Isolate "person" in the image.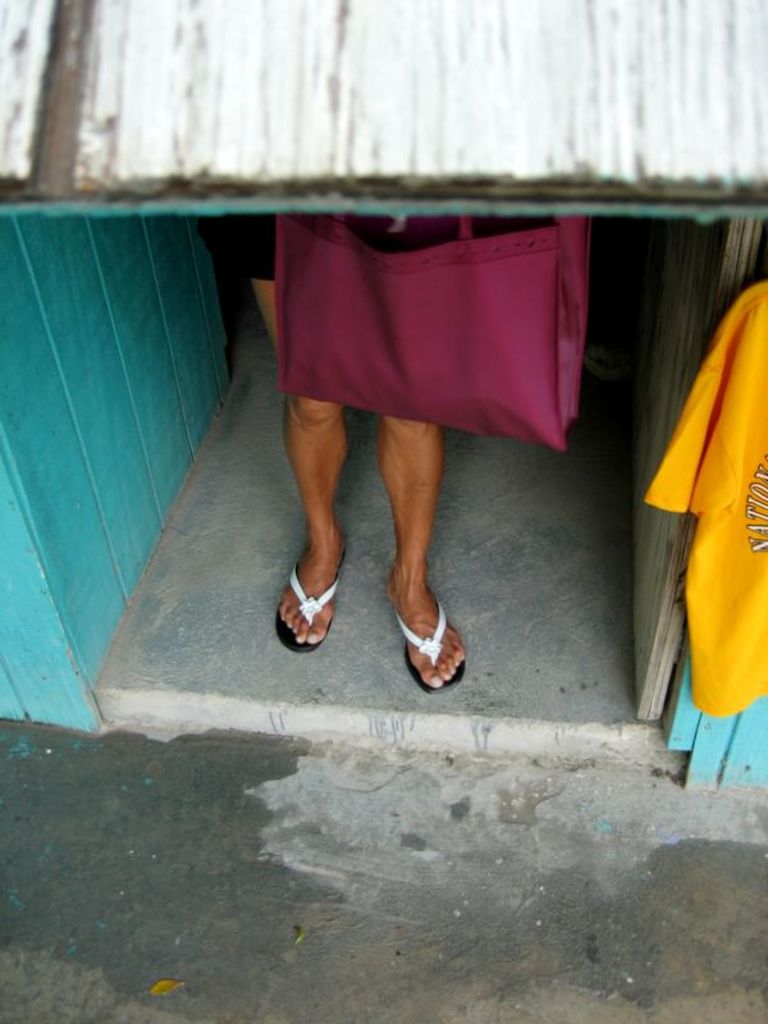
Isolated region: box(244, 140, 585, 655).
